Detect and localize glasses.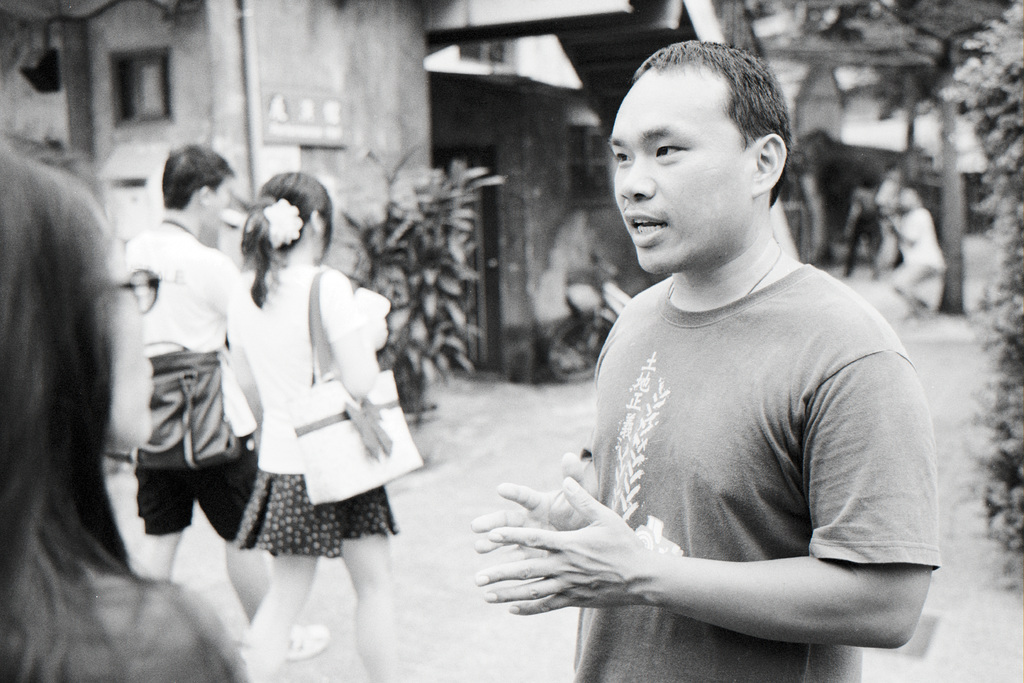
Localized at bbox=[109, 265, 158, 315].
